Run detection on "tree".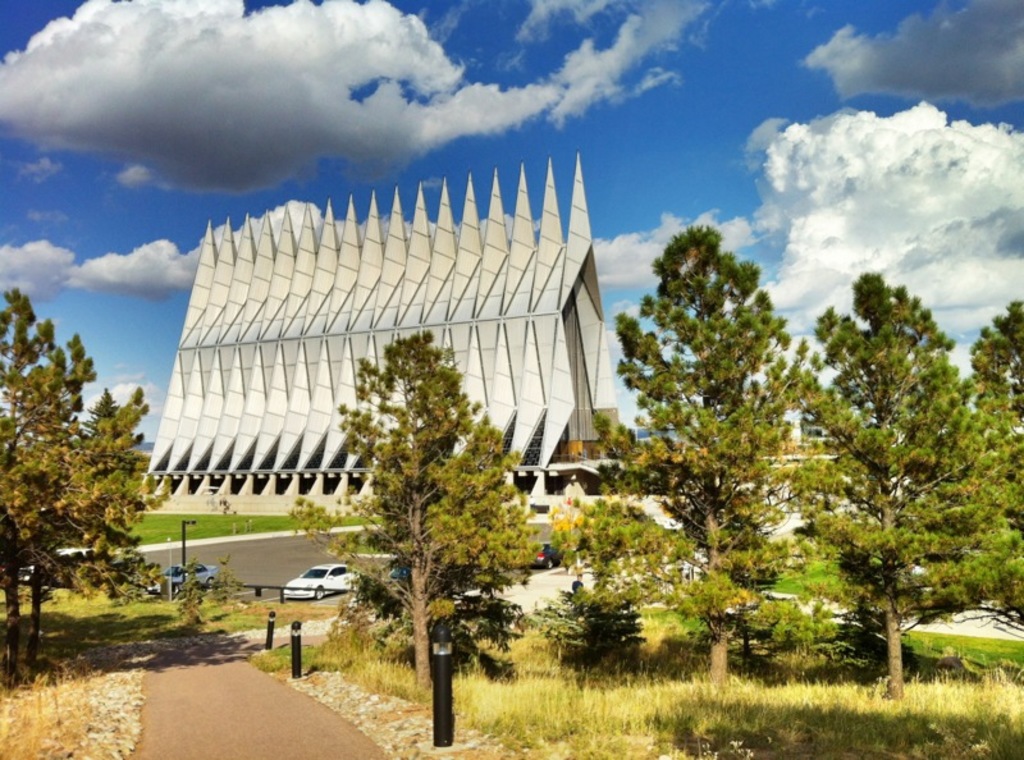
Result: 588,223,845,702.
